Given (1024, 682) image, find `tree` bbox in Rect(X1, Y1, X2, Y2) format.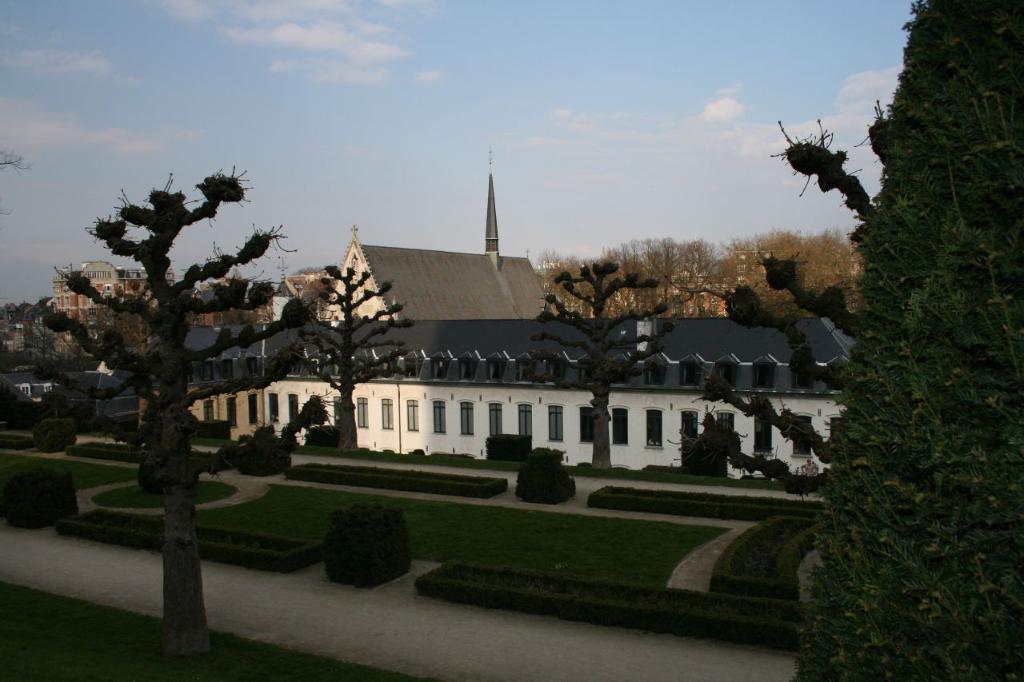
Rect(635, 223, 742, 329).
